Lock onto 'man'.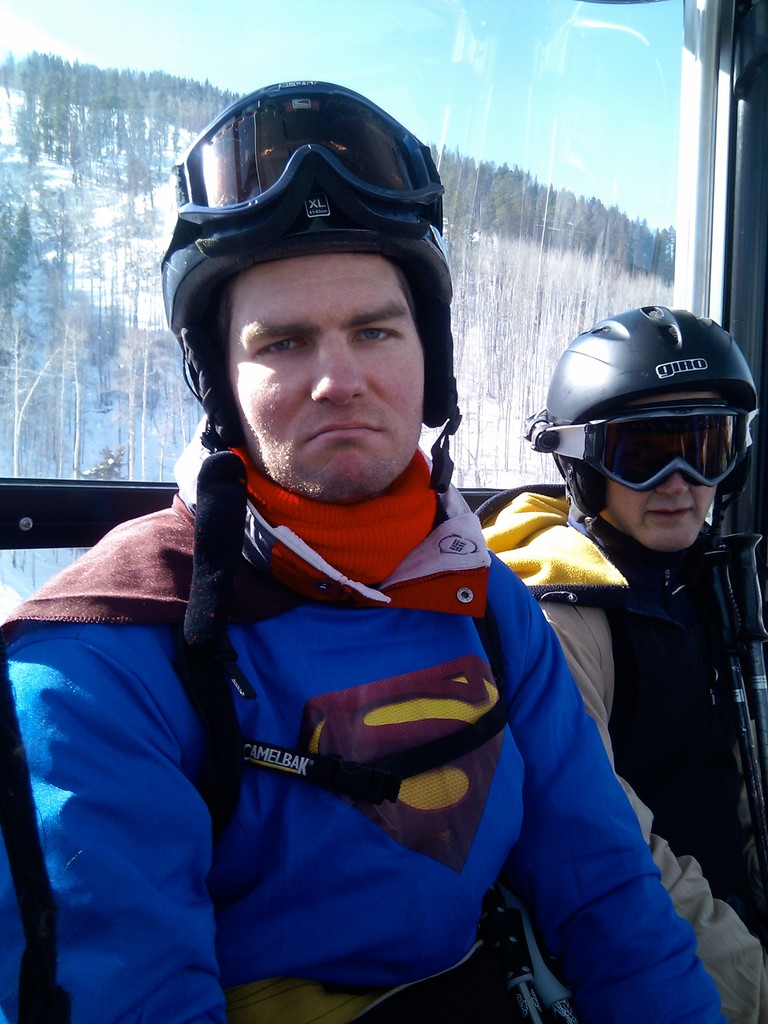
Locked: Rect(463, 300, 767, 1023).
